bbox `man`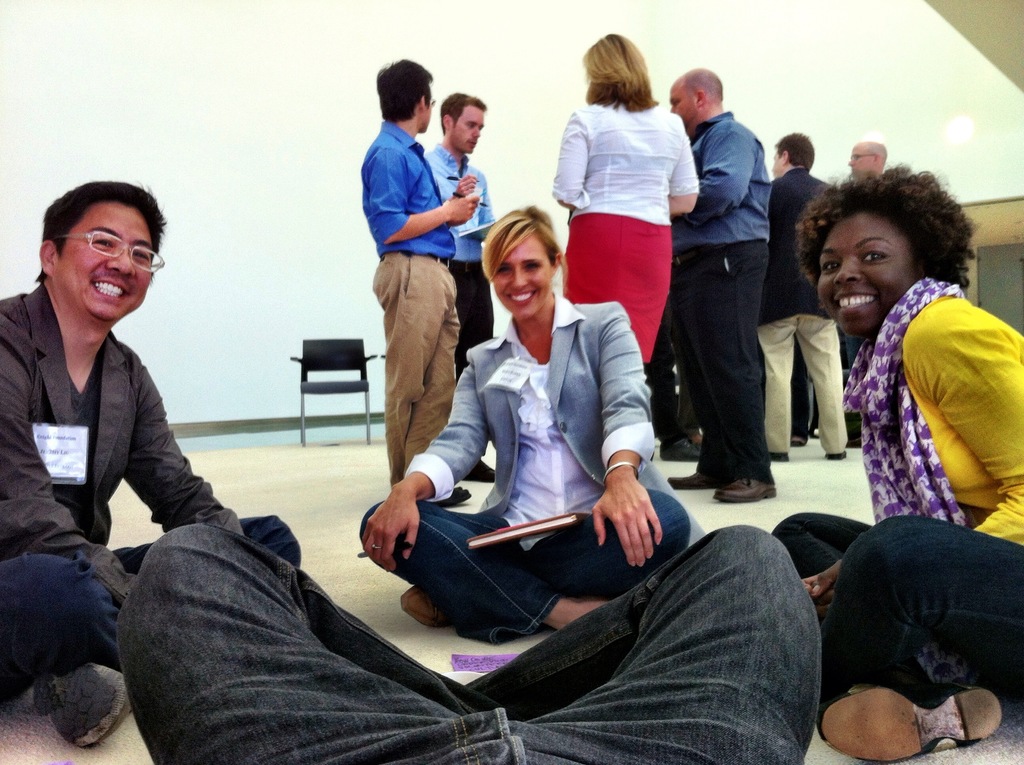
664 66 774 506
